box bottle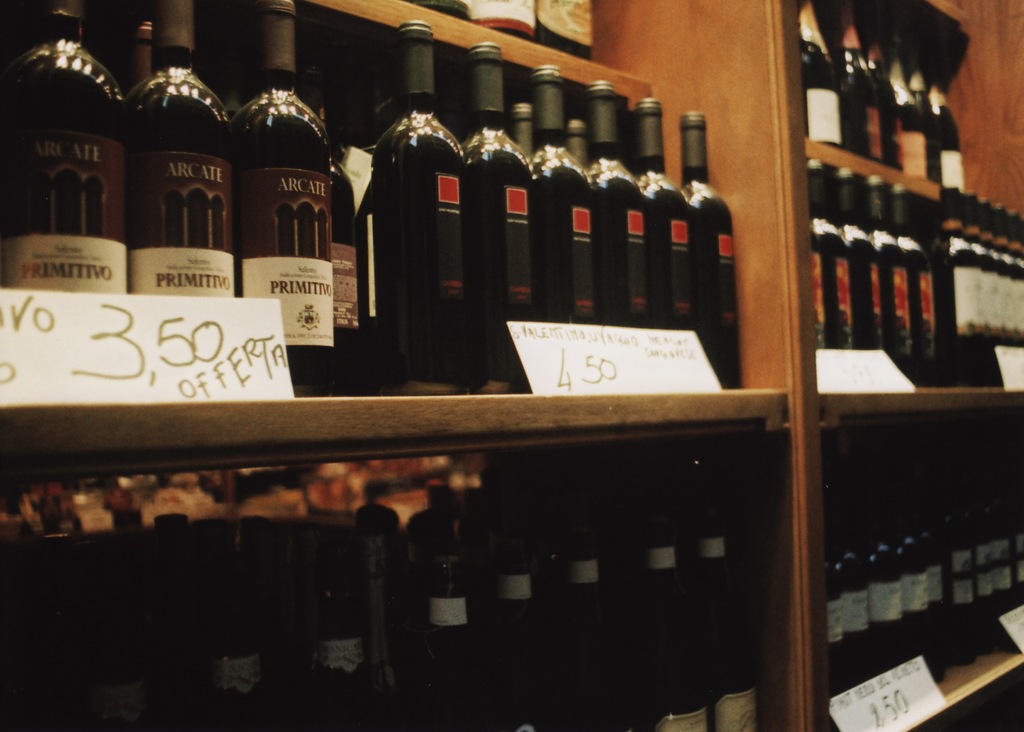
687, 530, 757, 731
